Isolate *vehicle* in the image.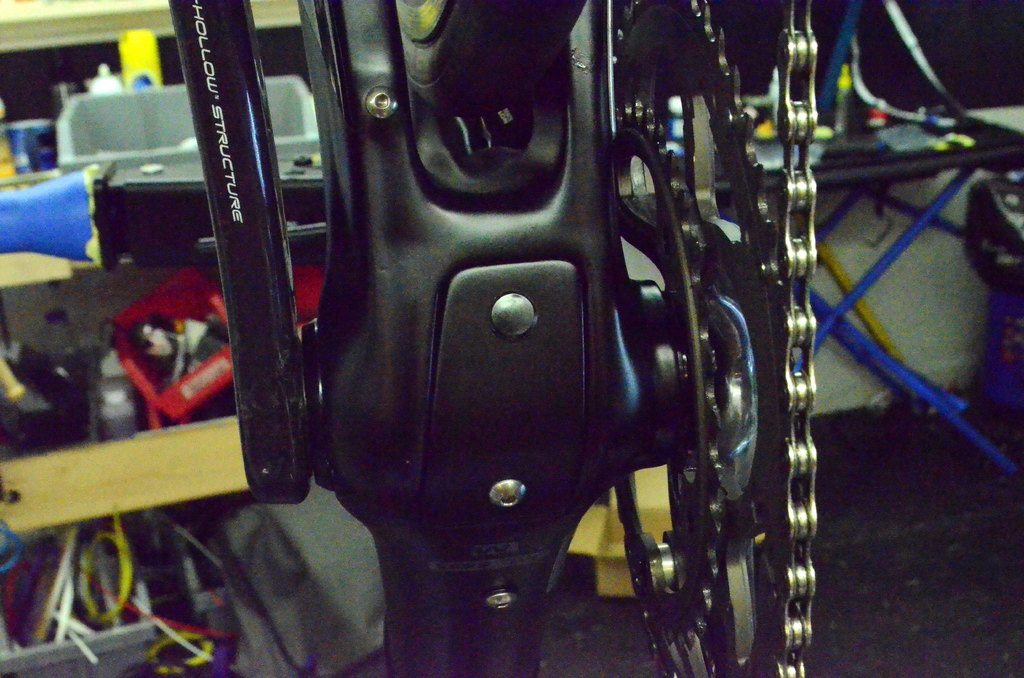
Isolated region: x1=0, y1=0, x2=1023, y2=677.
